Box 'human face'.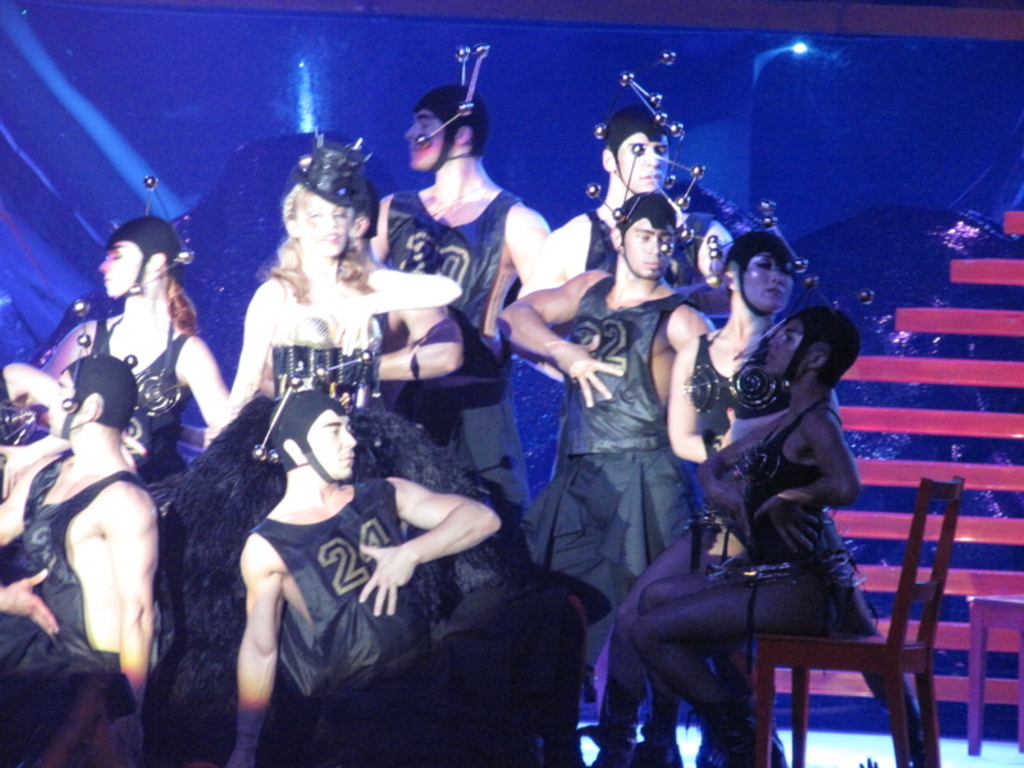
x1=100 y1=232 x2=145 y2=291.
